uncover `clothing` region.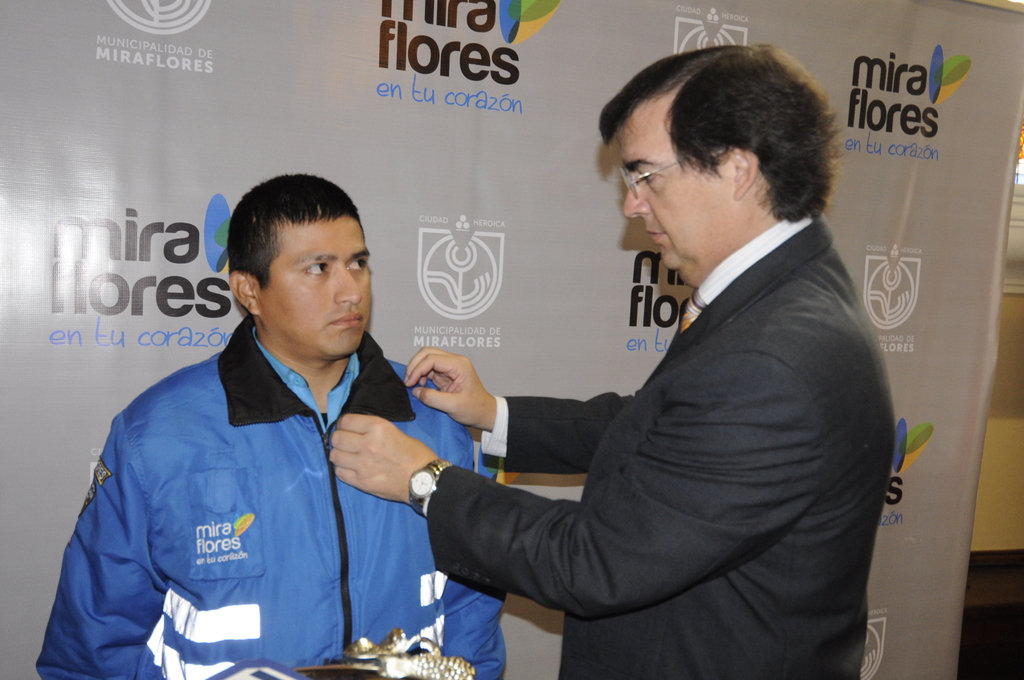
Uncovered: bbox(431, 213, 889, 676).
